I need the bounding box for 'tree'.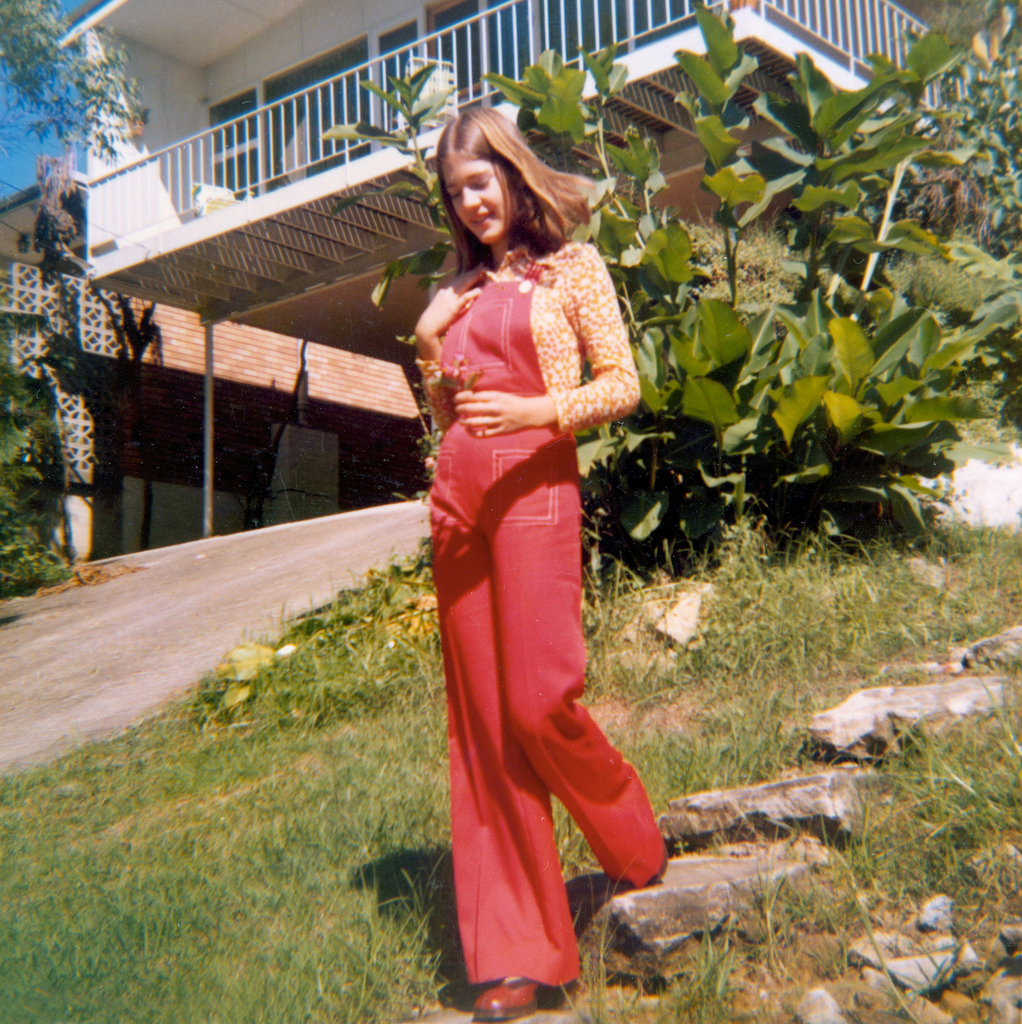
Here it is: select_region(0, 272, 68, 597).
